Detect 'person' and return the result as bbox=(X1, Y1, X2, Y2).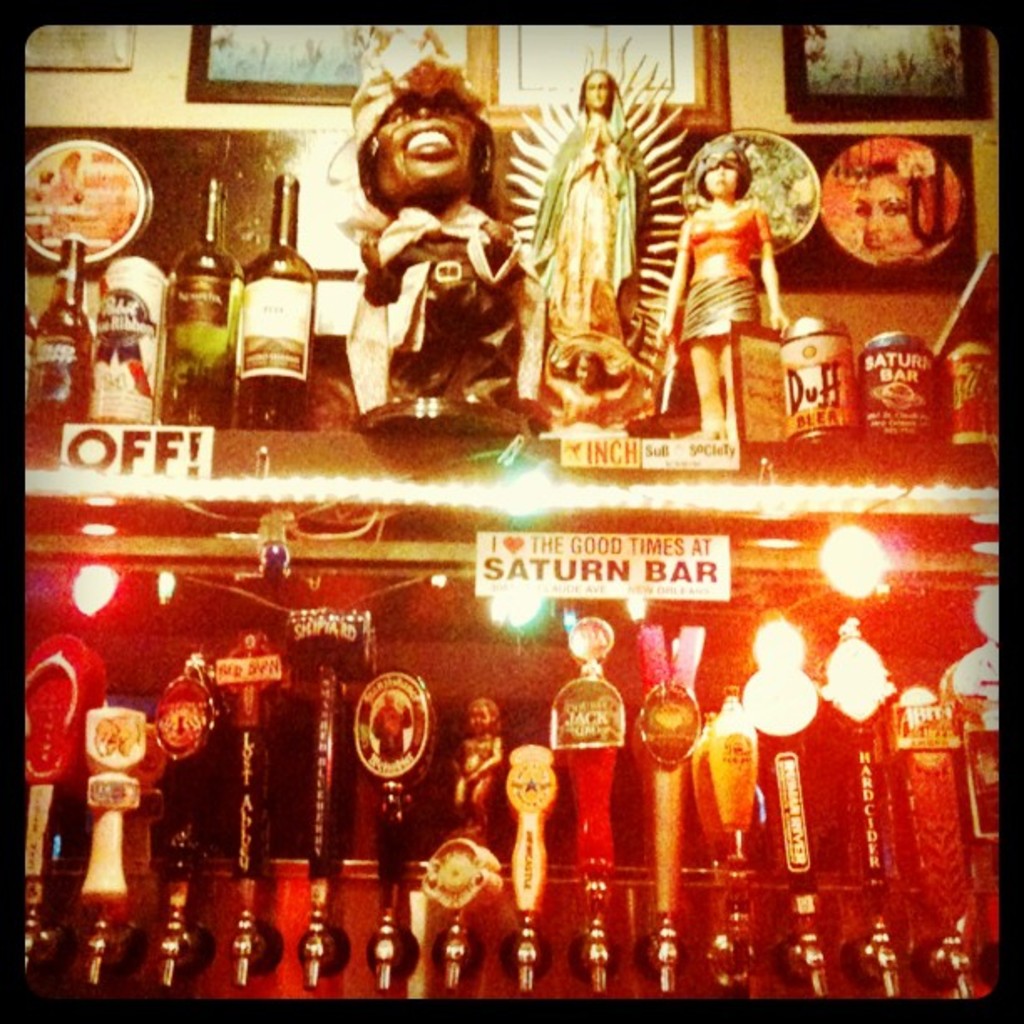
bbox=(448, 701, 502, 828).
